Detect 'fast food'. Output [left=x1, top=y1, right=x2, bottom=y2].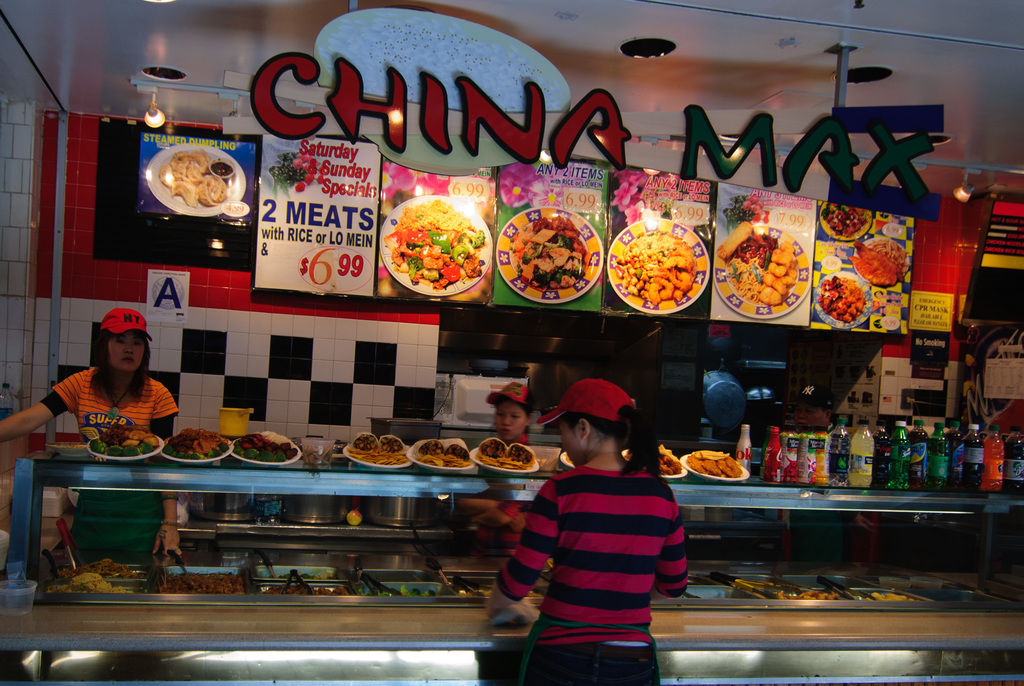
[left=157, top=153, right=228, bottom=204].
